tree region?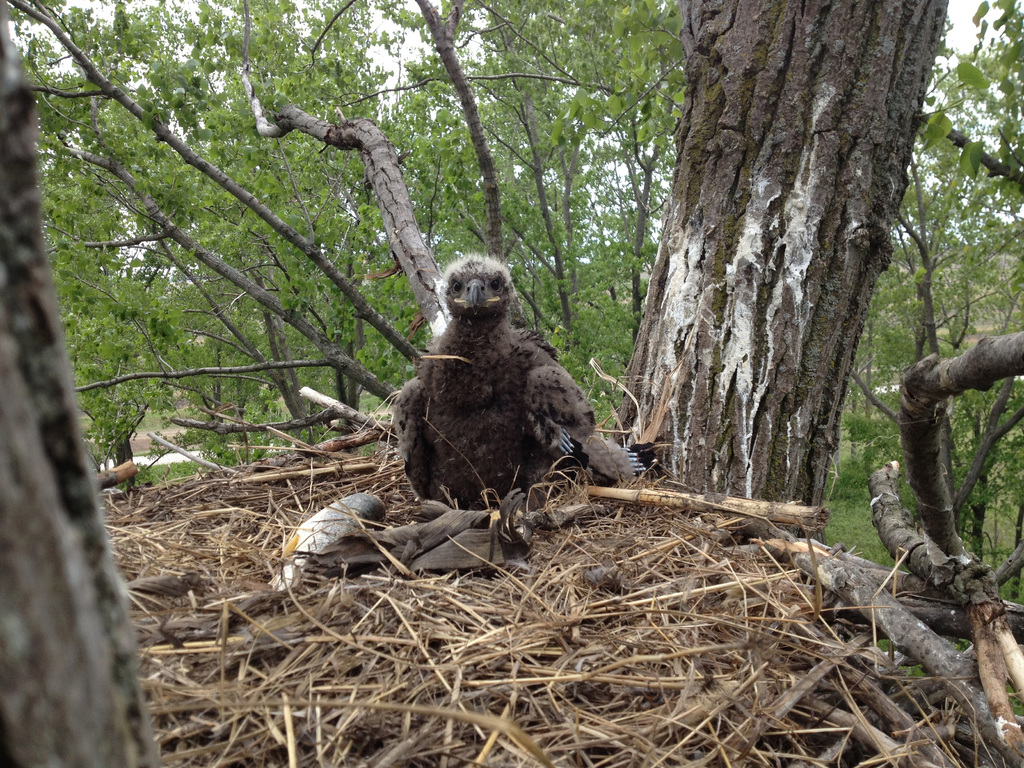
x1=588, y1=14, x2=989, y2=523
